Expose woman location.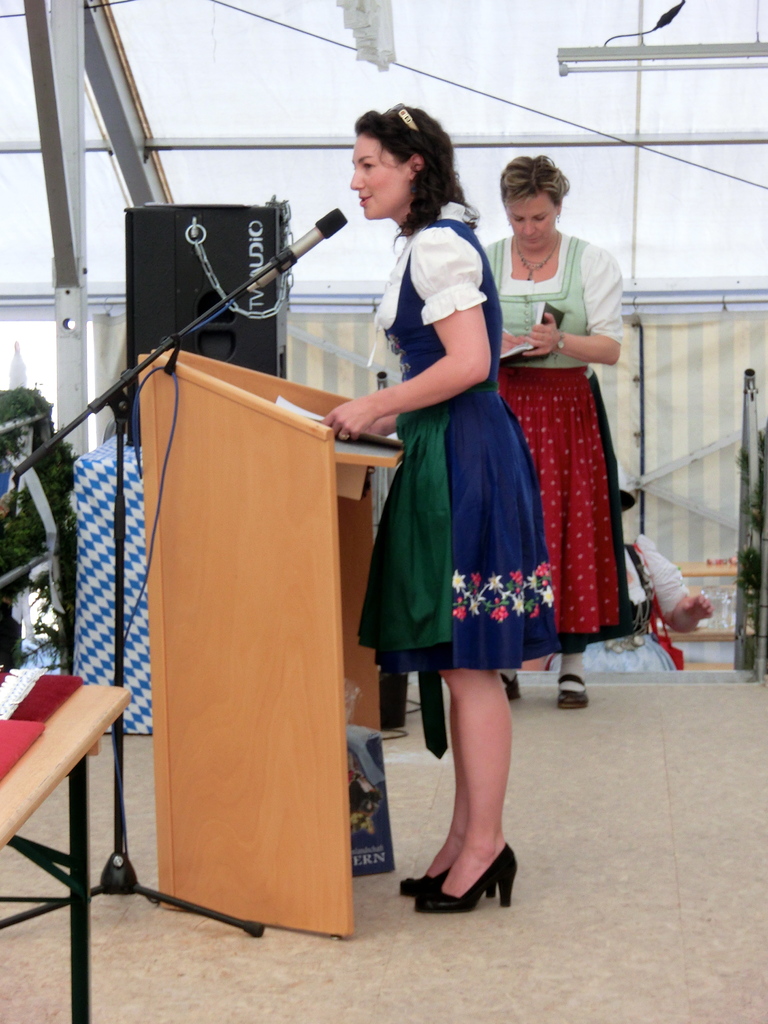
Exposed at (479,153,636,713).
